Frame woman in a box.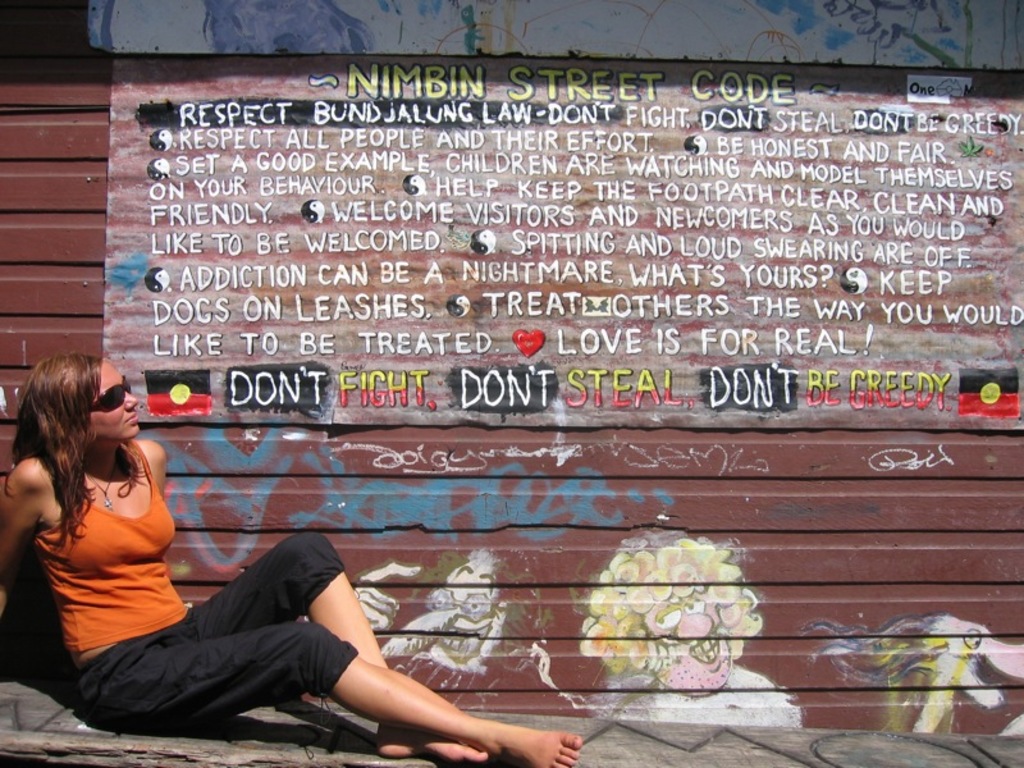
0, 353, 580, 767.
